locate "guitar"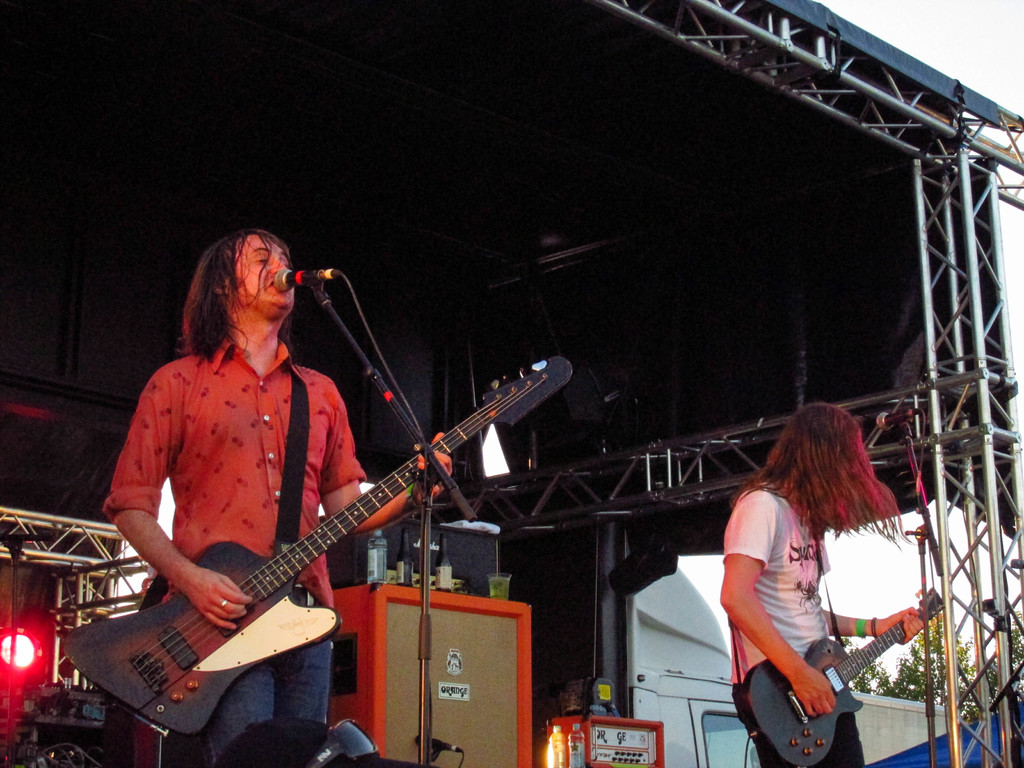
region(64, 347, 572, 739)
